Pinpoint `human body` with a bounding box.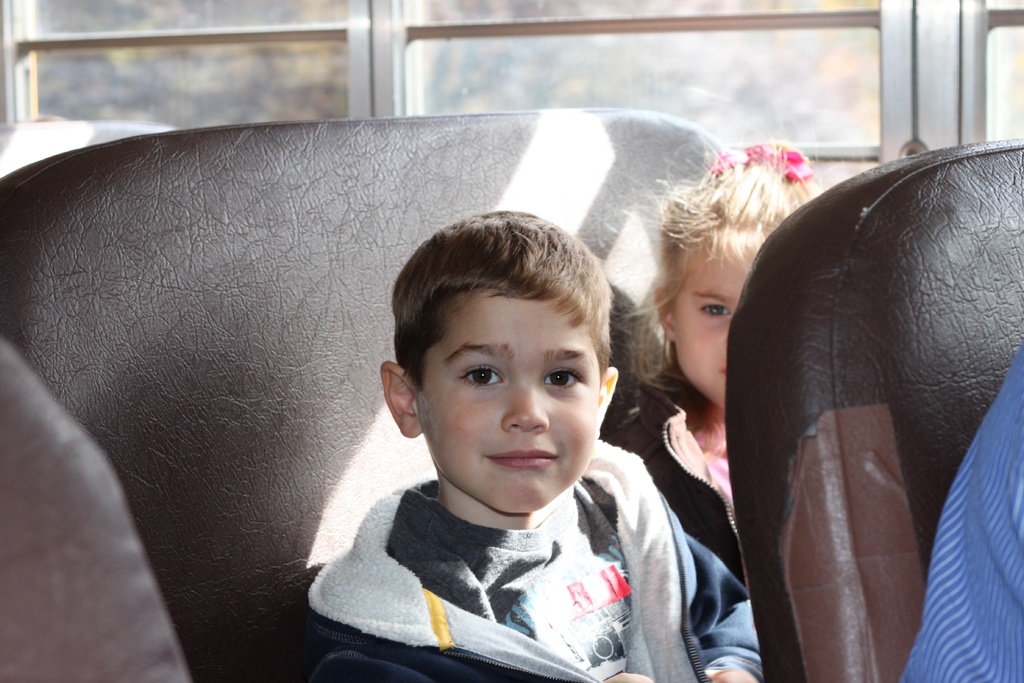
locate(312, 205, 765, 682).
